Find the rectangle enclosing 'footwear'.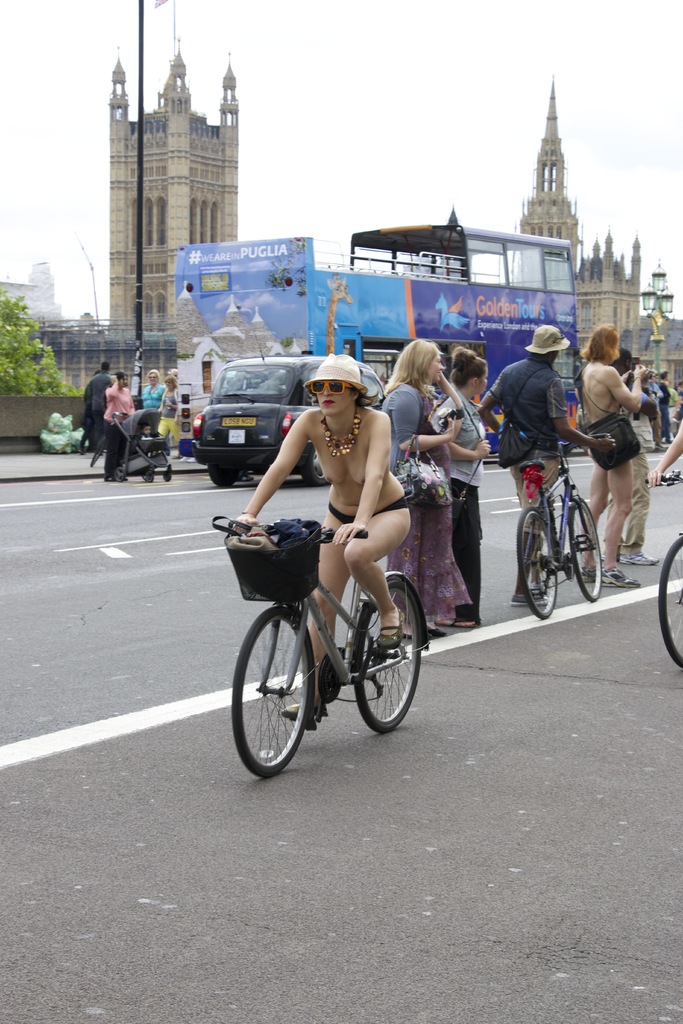
select_region(515, 586, 543, 607).
